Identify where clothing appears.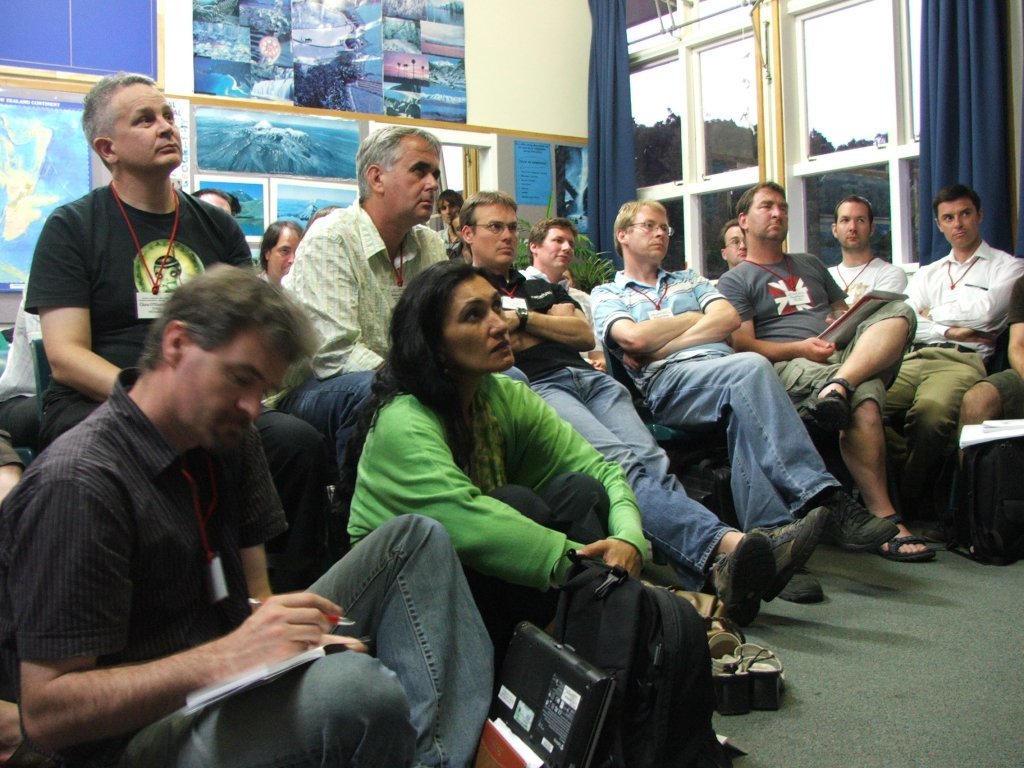
Appears at <region>1, 361, 246, 762</region>.
